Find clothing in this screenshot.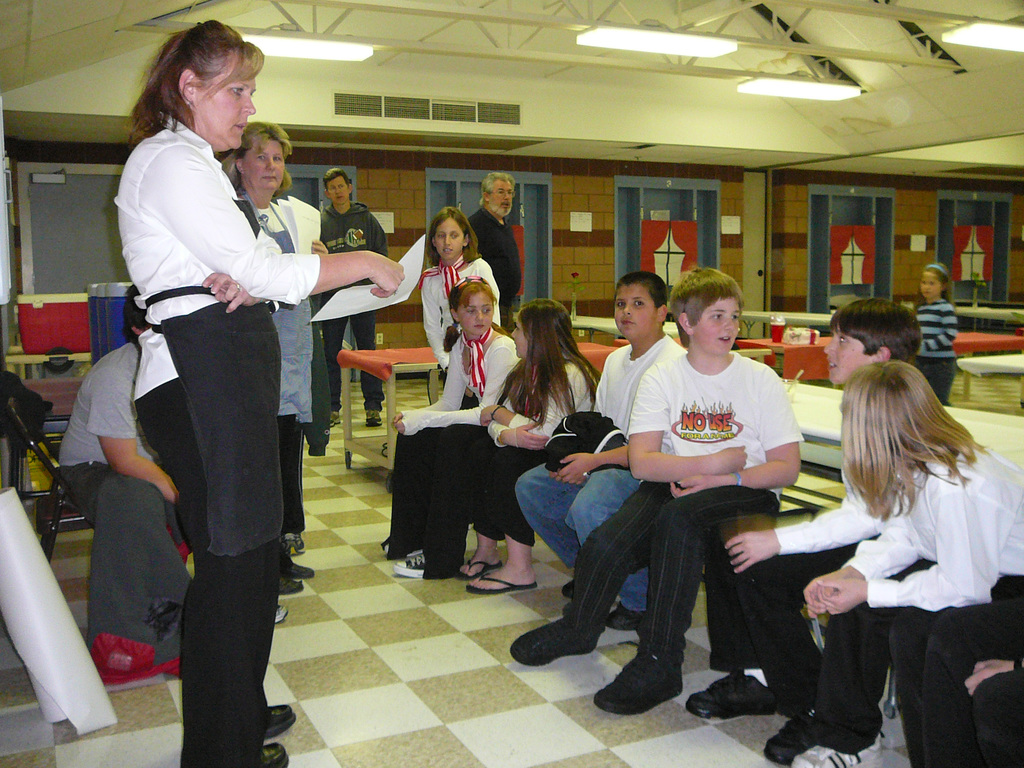
The bounding box for clothing is [left=508, top=327, right=687, bottom=613].
